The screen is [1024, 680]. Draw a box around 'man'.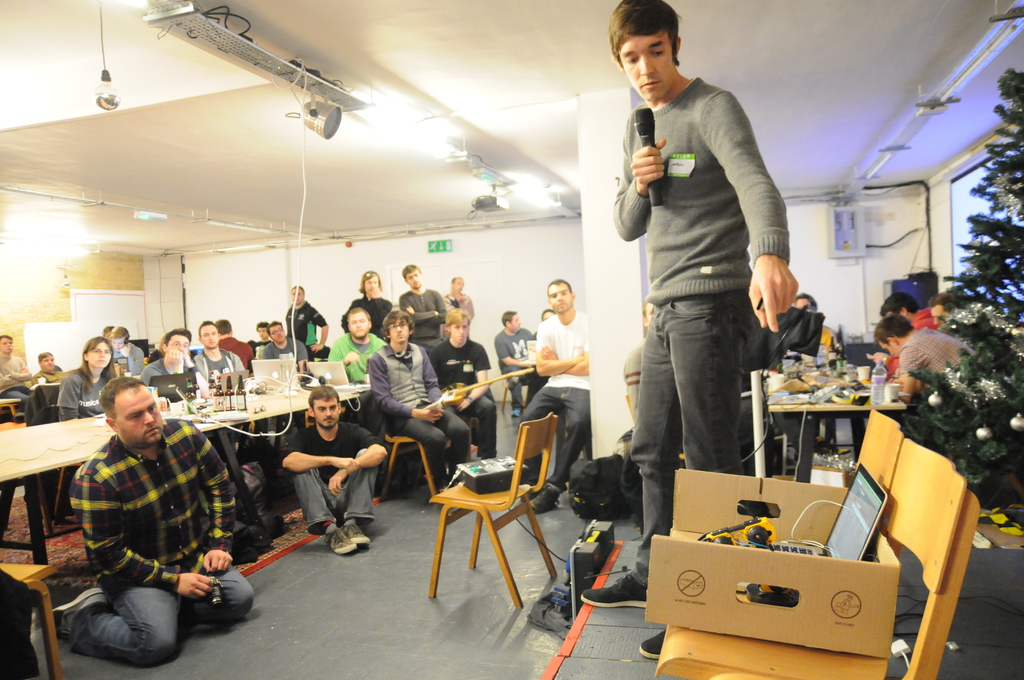
pyautogui.locateOnScreen(400, 263, 447, 352).
